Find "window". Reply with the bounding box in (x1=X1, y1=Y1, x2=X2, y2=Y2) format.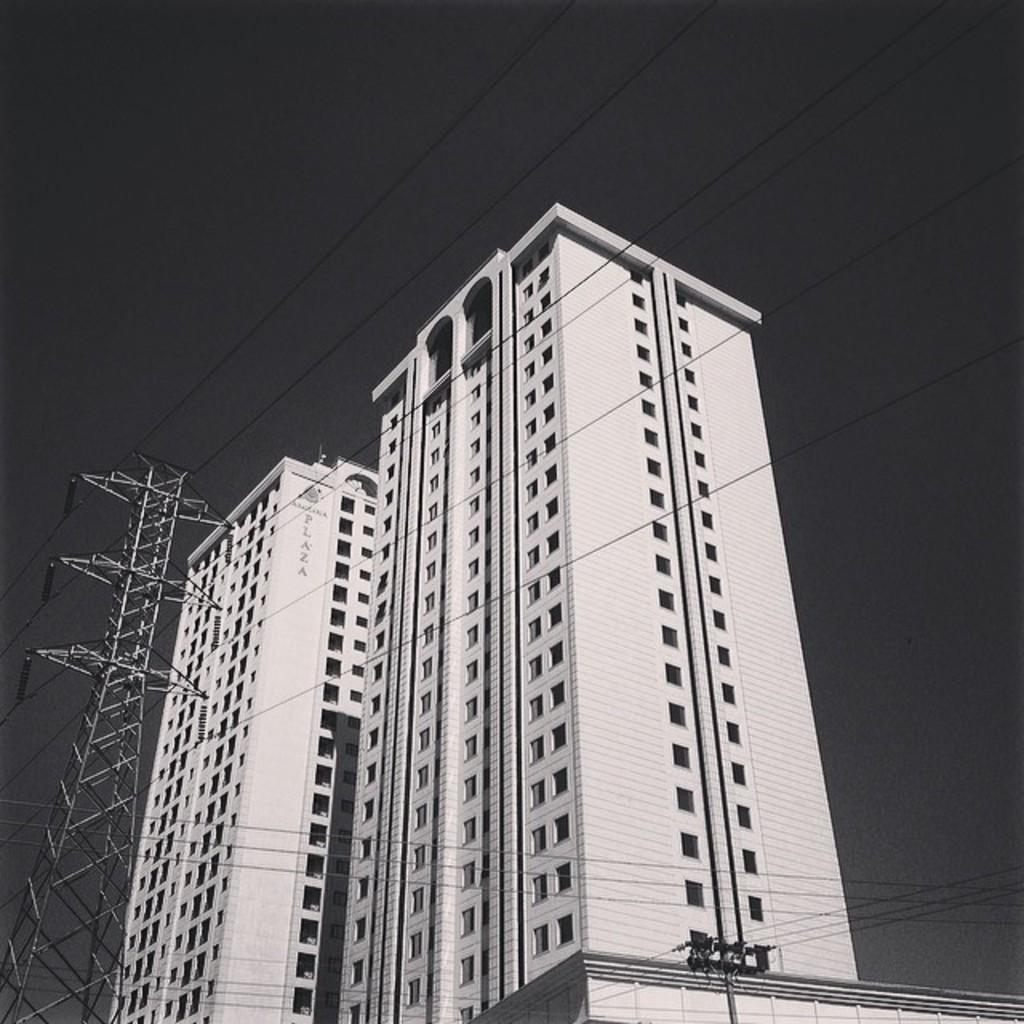
(x1=306, y1=854, x2=325, y2=880).
